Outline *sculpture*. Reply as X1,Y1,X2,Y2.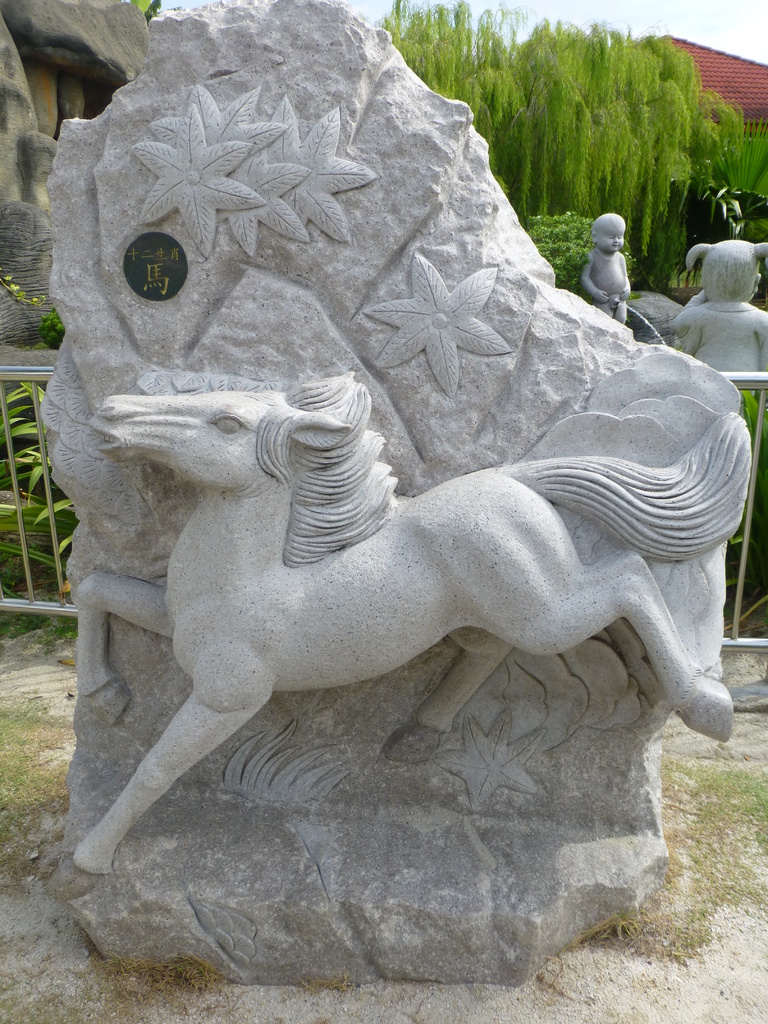
584,211,630,323.
